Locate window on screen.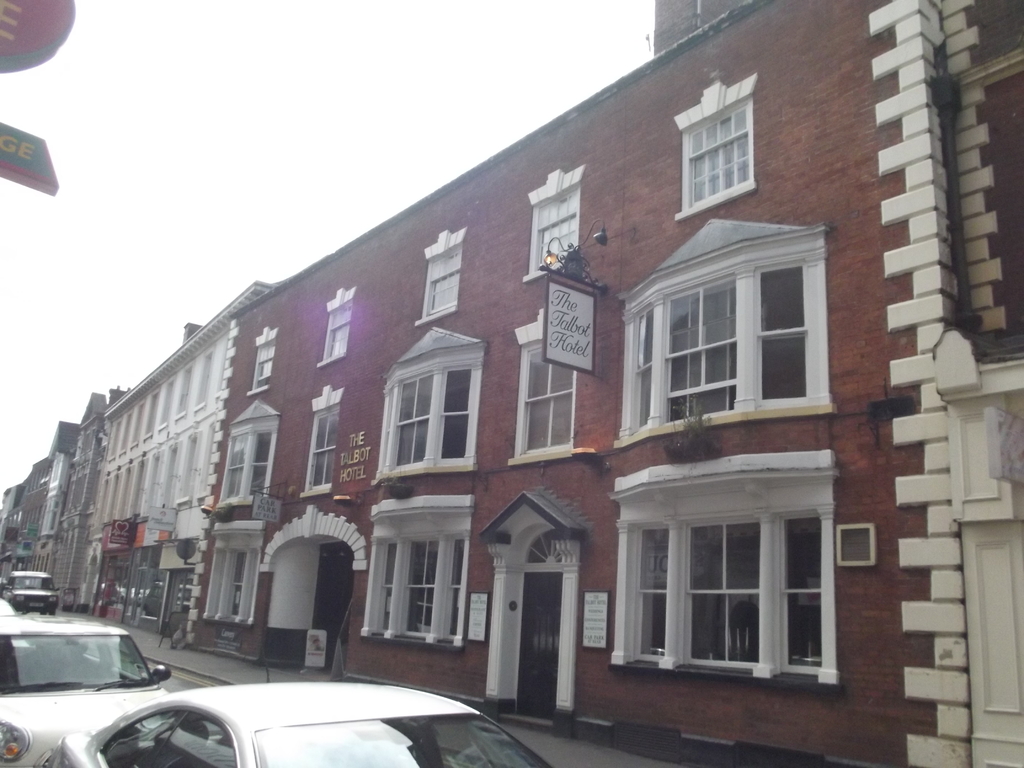
On screen at box=[316, 283, 355, 365].
